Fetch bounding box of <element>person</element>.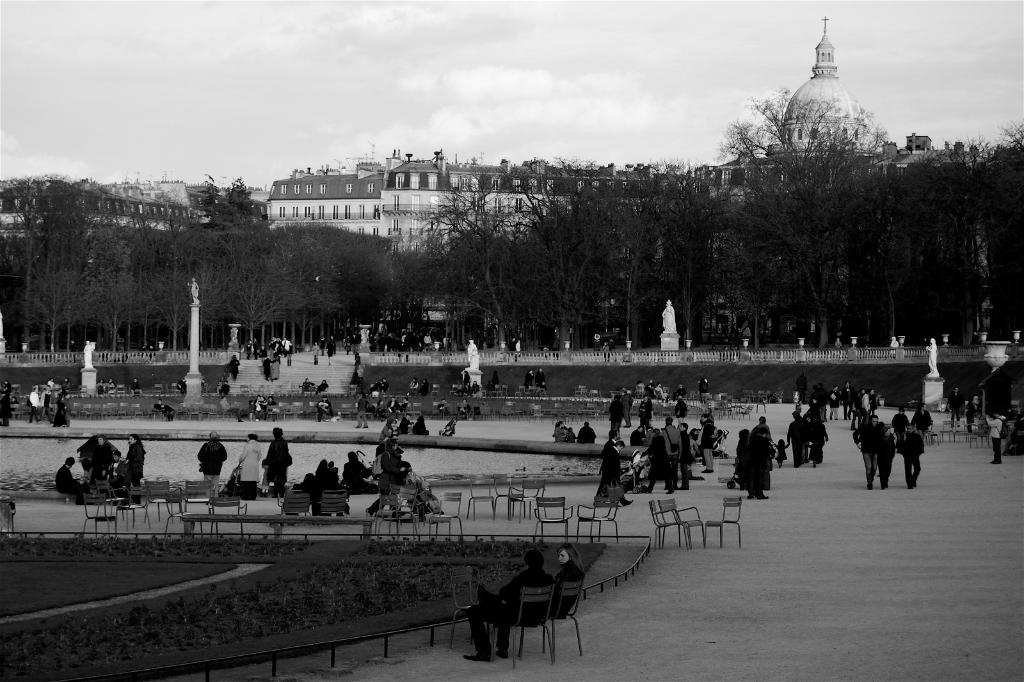
Bbox: (left=608, top=392, right=622, bottom=438).
